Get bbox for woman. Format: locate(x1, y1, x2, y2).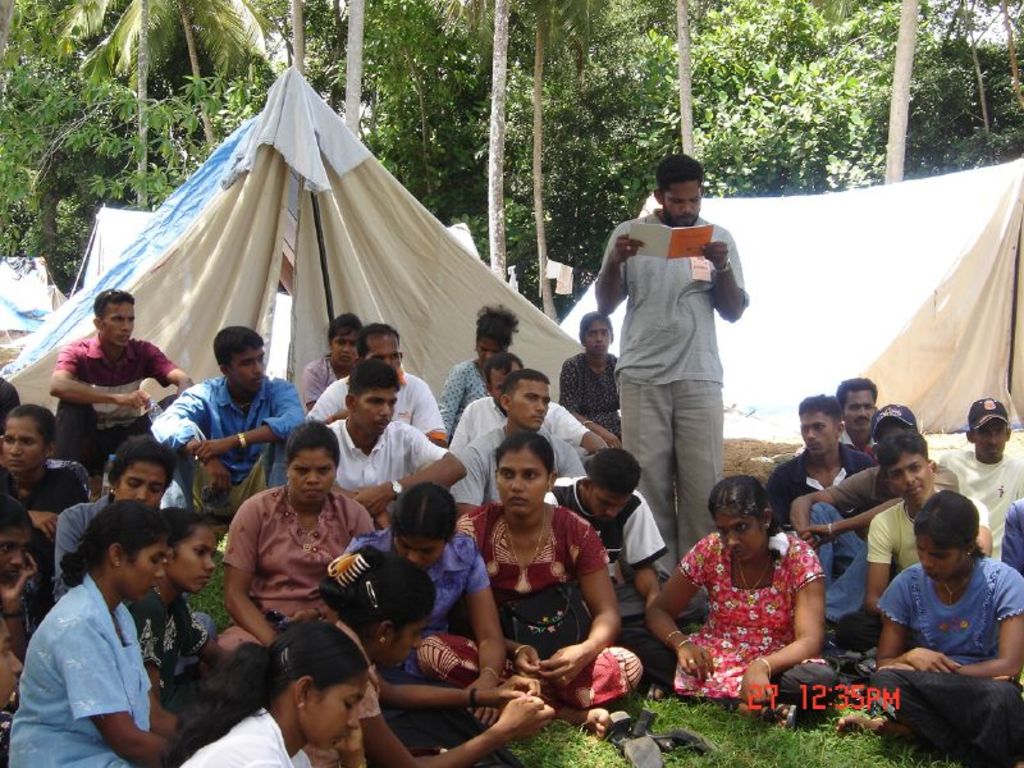
locate(321, 543, 556, 767).
